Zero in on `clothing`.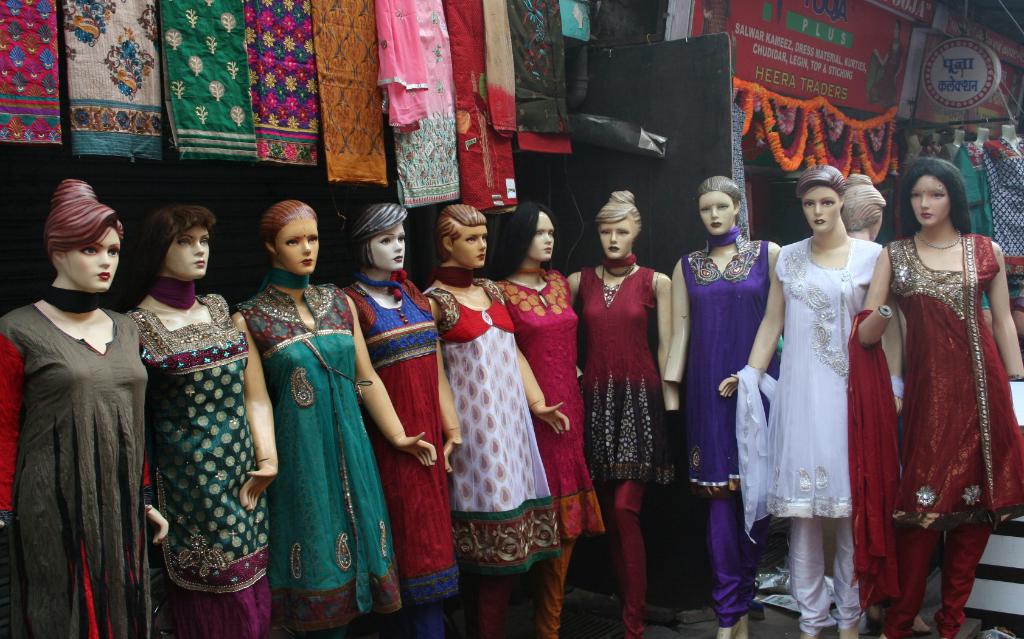
Zeroed in: (left=374, top=0, right=434, bottom=141).
